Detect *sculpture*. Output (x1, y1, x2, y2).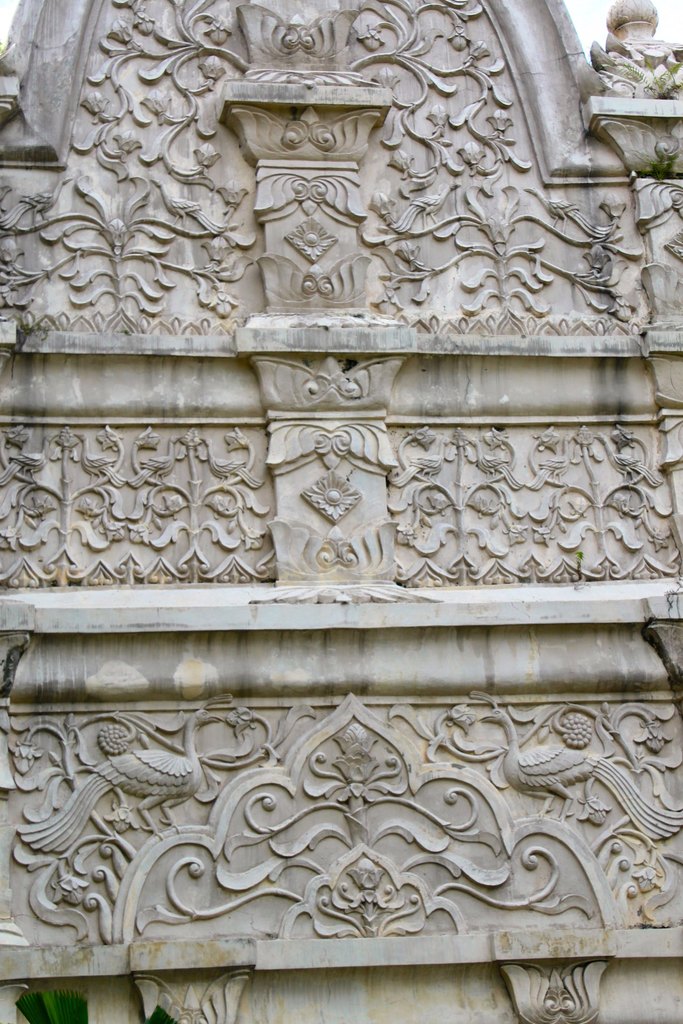
(0, 0, 682, 1023).
